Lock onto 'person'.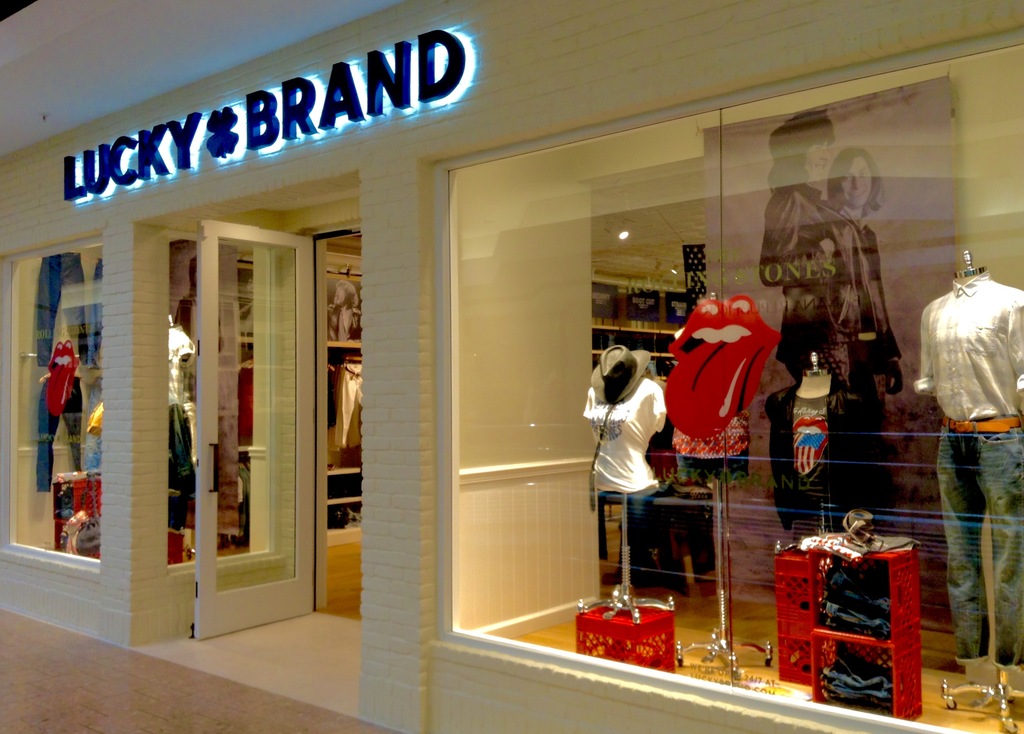
Locked: detection(764, 119, 862, 544).
